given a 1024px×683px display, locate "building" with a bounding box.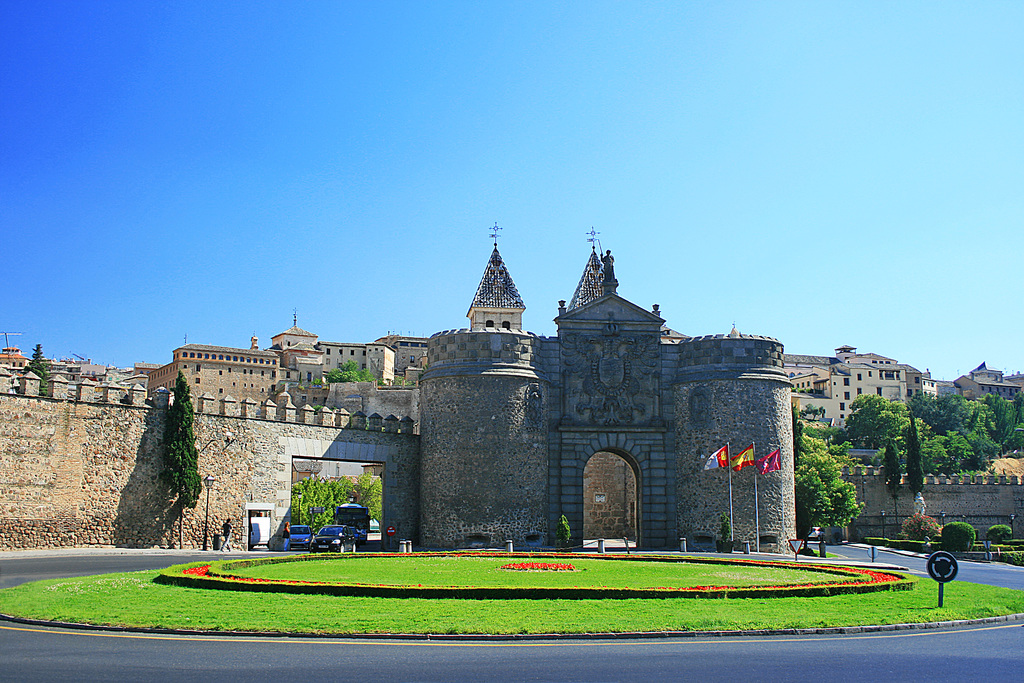
Located: box=[273, 309, 323, 378].
